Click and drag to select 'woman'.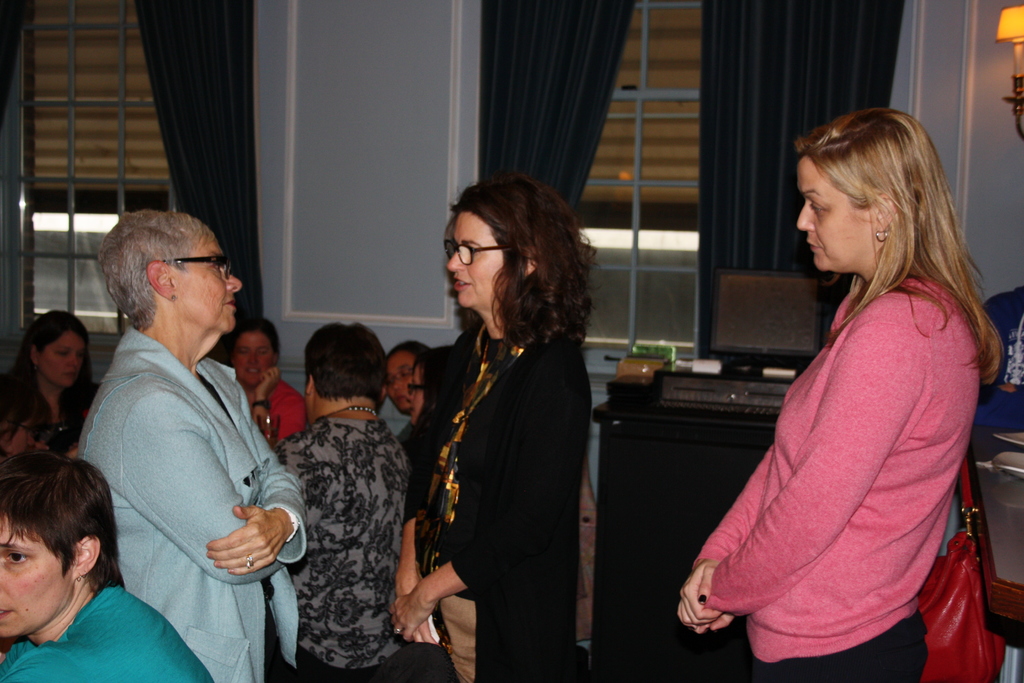
Selection: crop(404, 344, 452, 427).
